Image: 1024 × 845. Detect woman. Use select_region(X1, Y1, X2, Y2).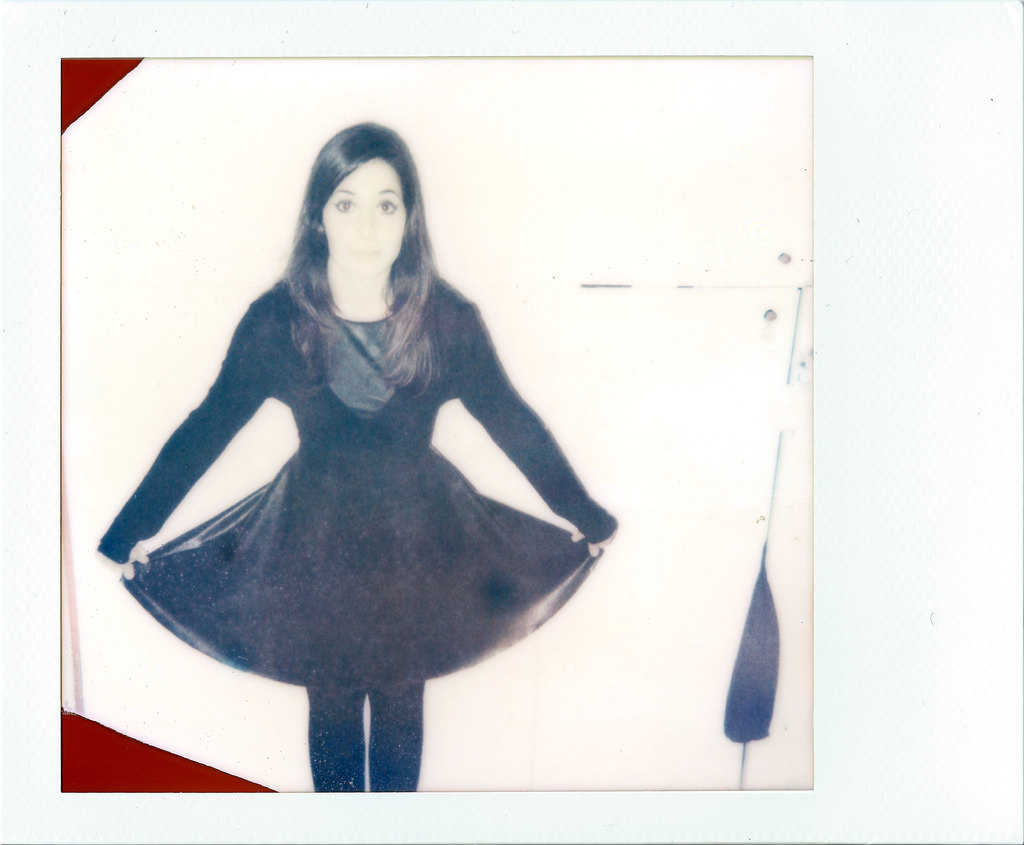
select_region(104, 121, 619, 770).
